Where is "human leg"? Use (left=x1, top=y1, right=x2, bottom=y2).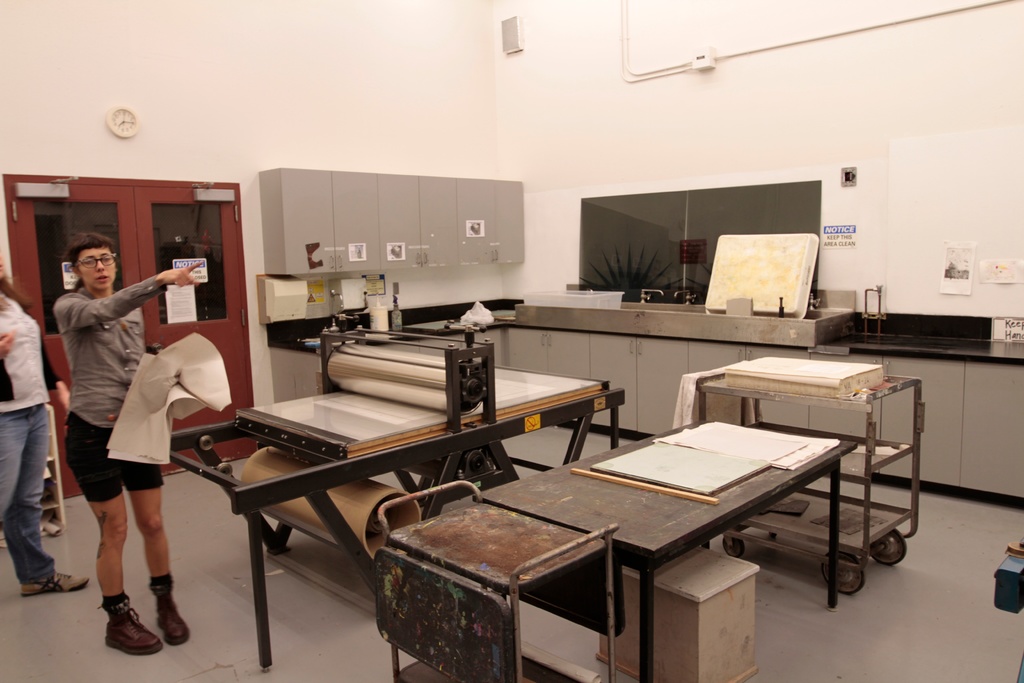
(left=123, top=472, right=188, bottom=644).
